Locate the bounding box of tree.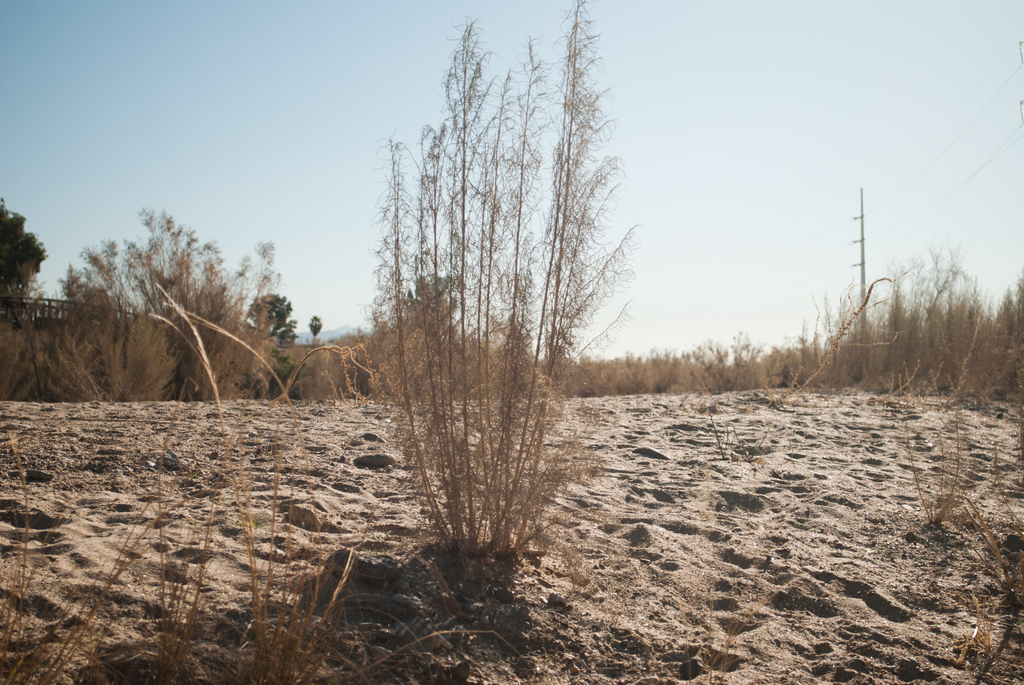
Bounding box: bbox(352, 0, 647, 567).
